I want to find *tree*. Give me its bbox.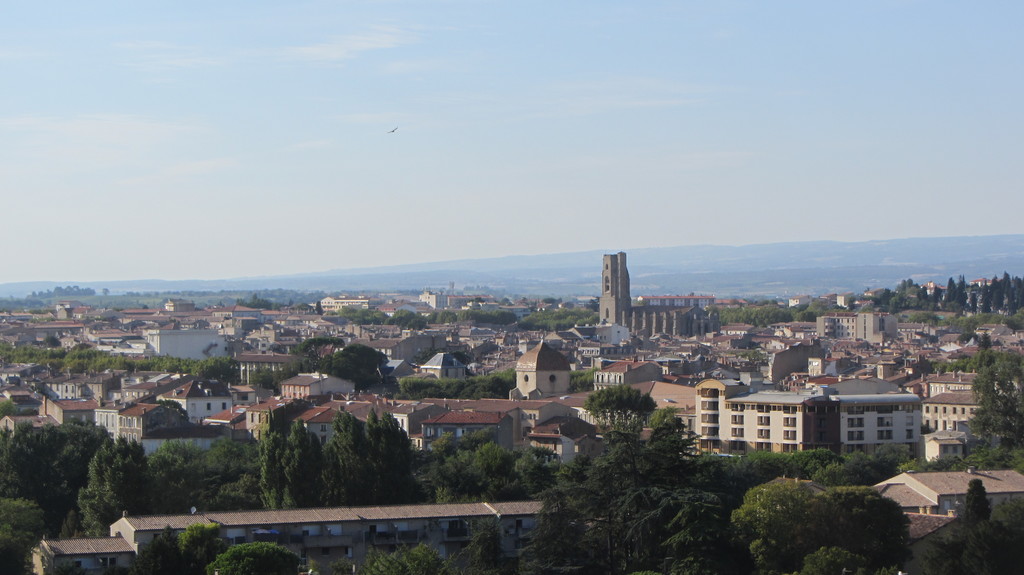
(836,484,909,574).
